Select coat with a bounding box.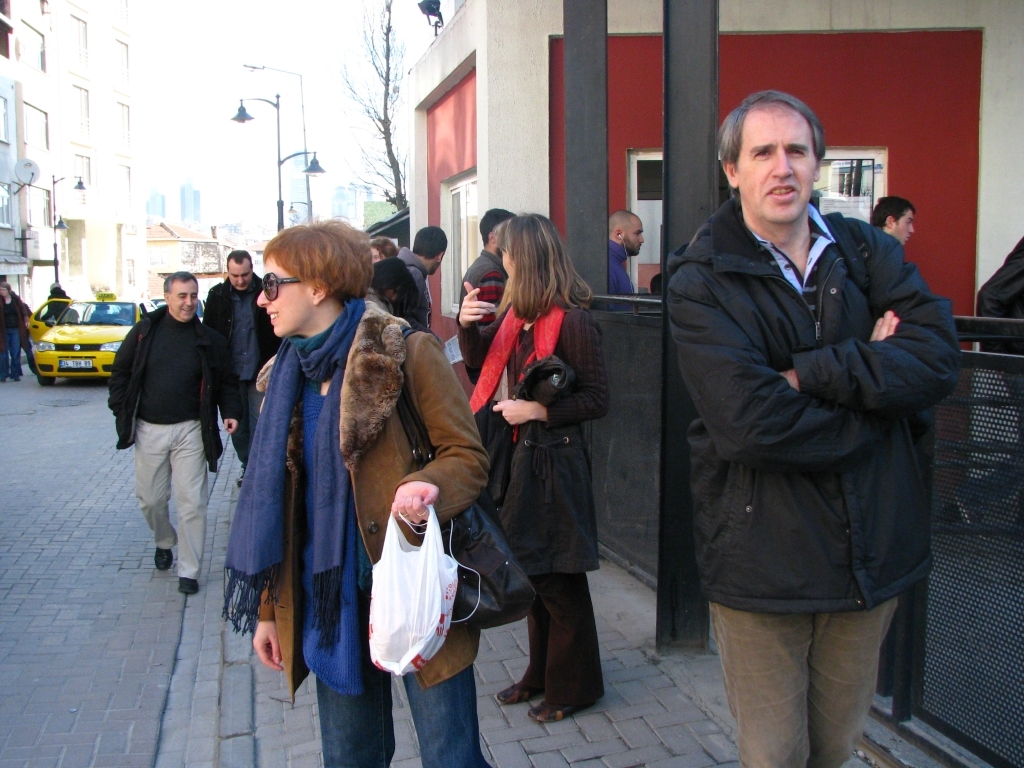
locate(207, 276, 277, 422).
